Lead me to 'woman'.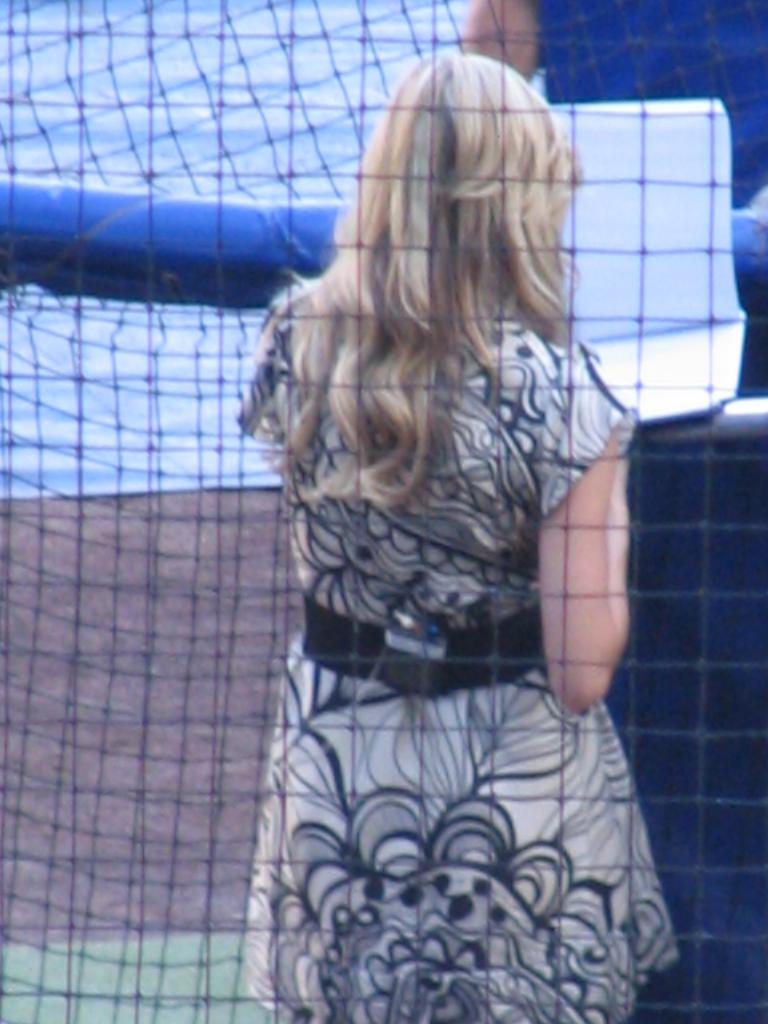
Lead to {"left": 227, "top": 56, "right": 658, "bottom": 1023}.
